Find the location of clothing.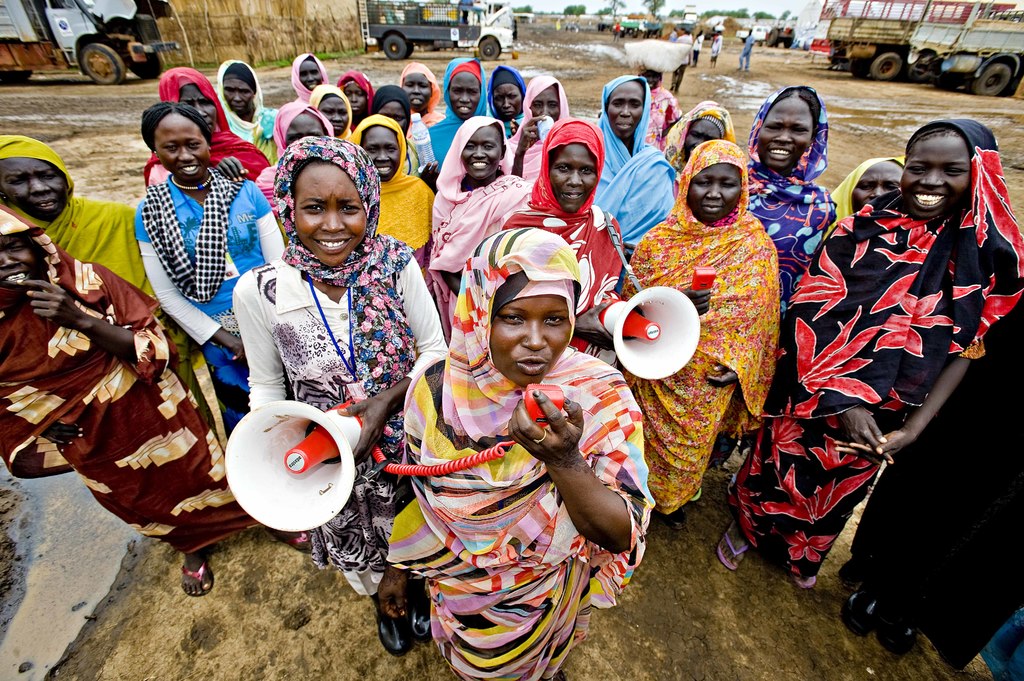
Location: [x1=504, y1=76, x2=574, y2=184].
